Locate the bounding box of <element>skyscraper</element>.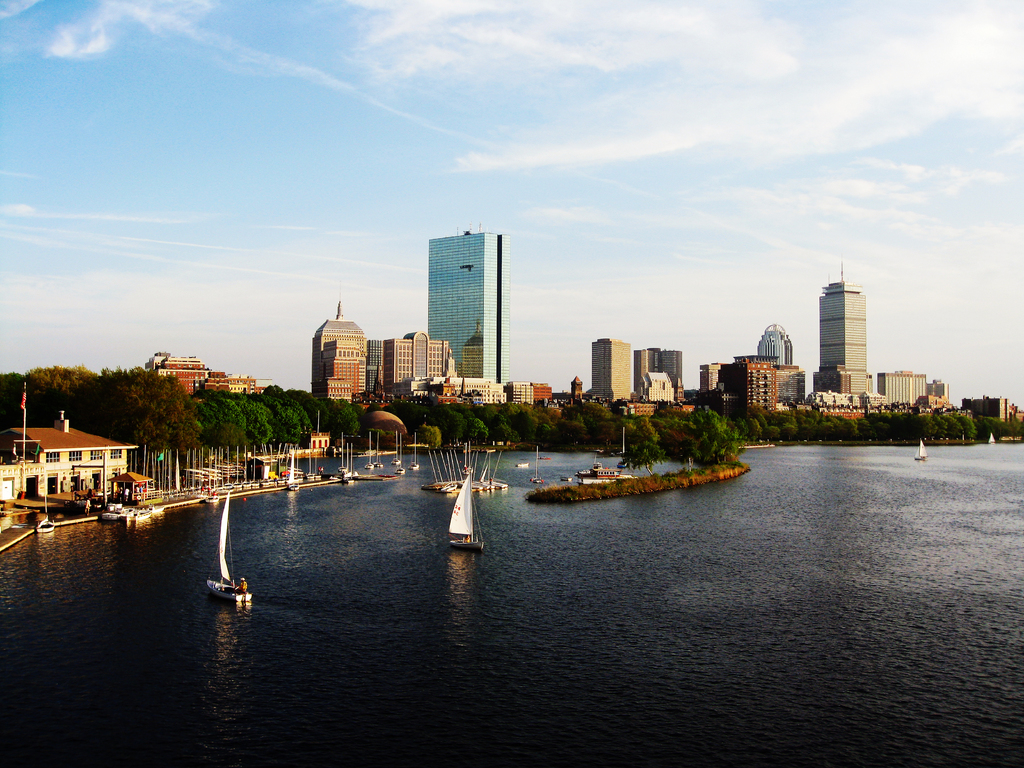
Bounding box: <region>308, 300, 369, 406</region>.
